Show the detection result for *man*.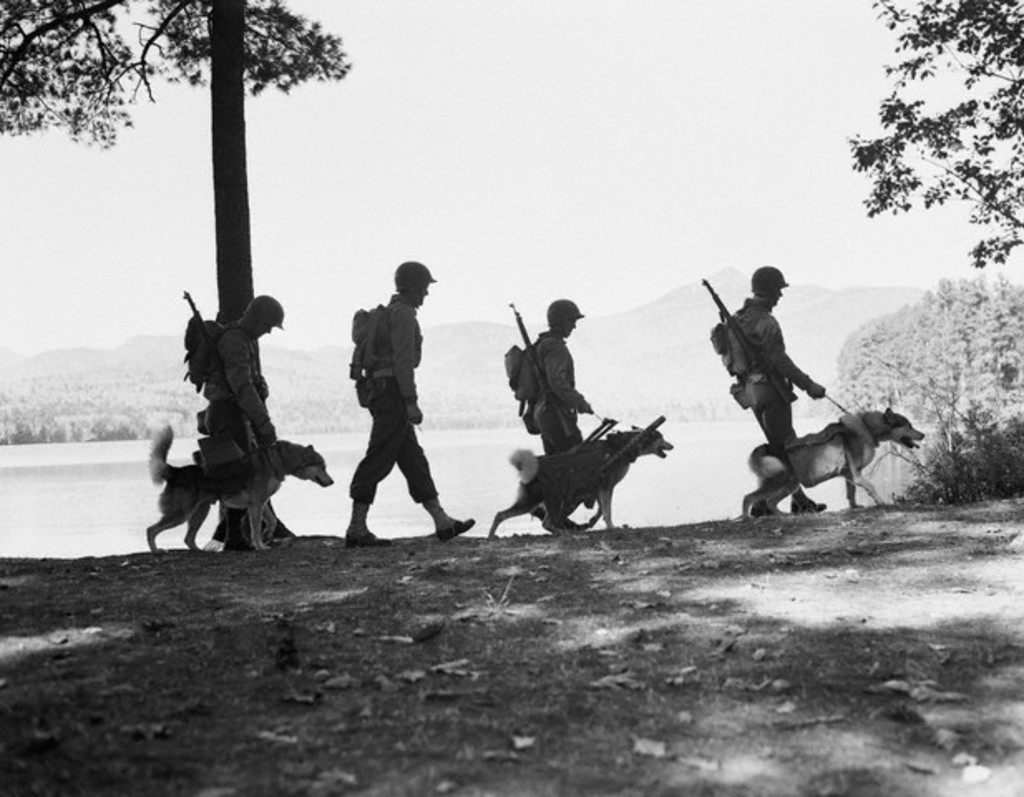
x1=528 y1=302 x2=594 y2=525.
